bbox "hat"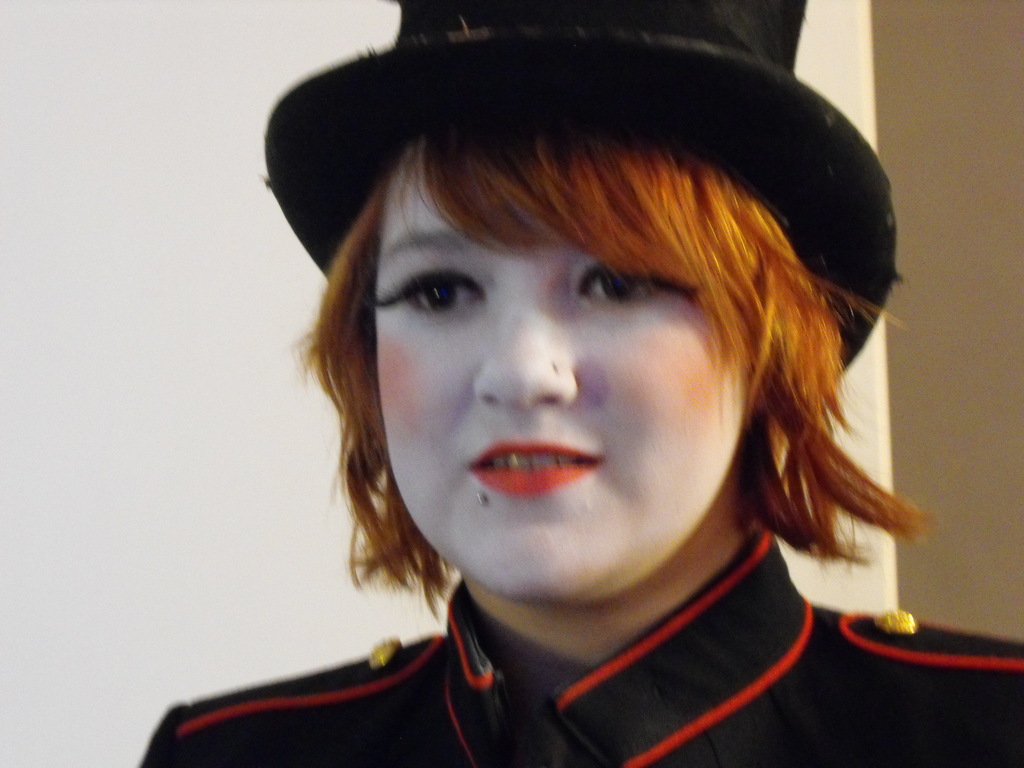
[x1=265, y1=0, x2=901, y2=373]
